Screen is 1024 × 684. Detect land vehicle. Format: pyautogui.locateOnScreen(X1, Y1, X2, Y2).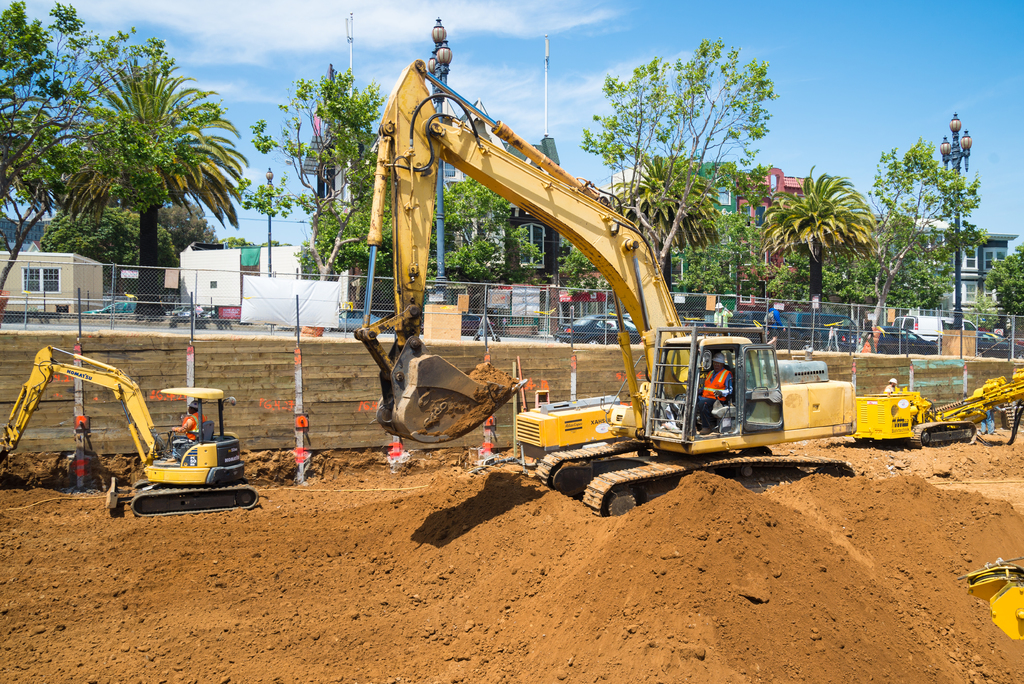
pyautogui.locateOnScreen(852, 368, 1023, 452).
